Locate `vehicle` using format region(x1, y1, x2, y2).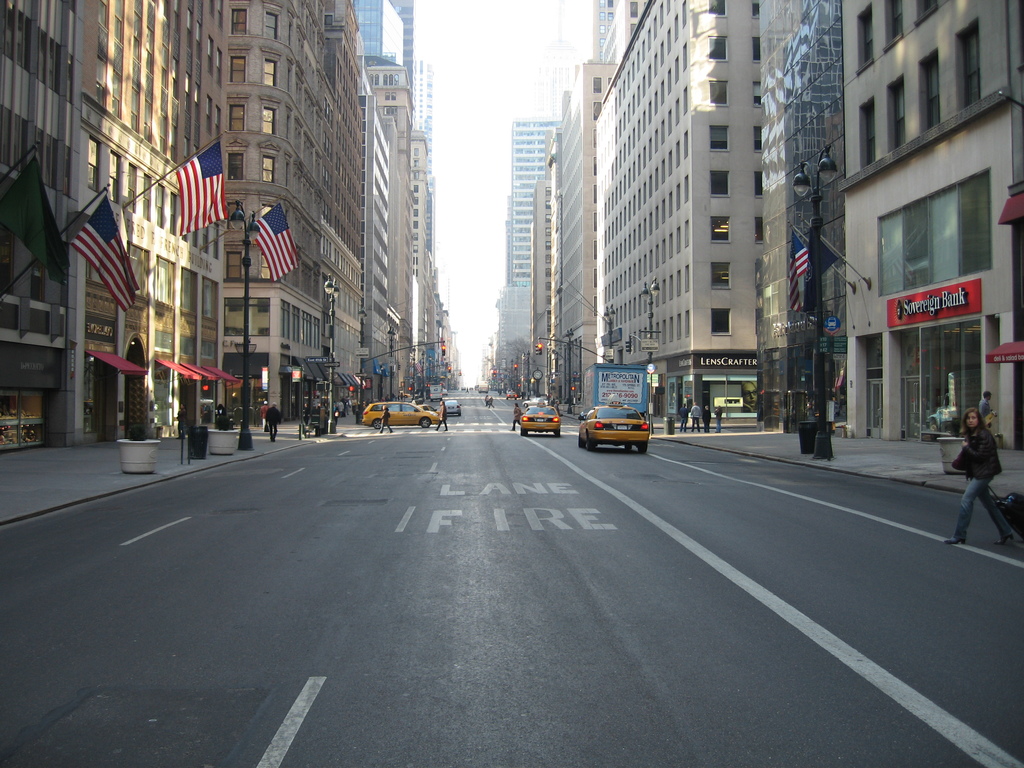
region(507, 387, 517, 400).
